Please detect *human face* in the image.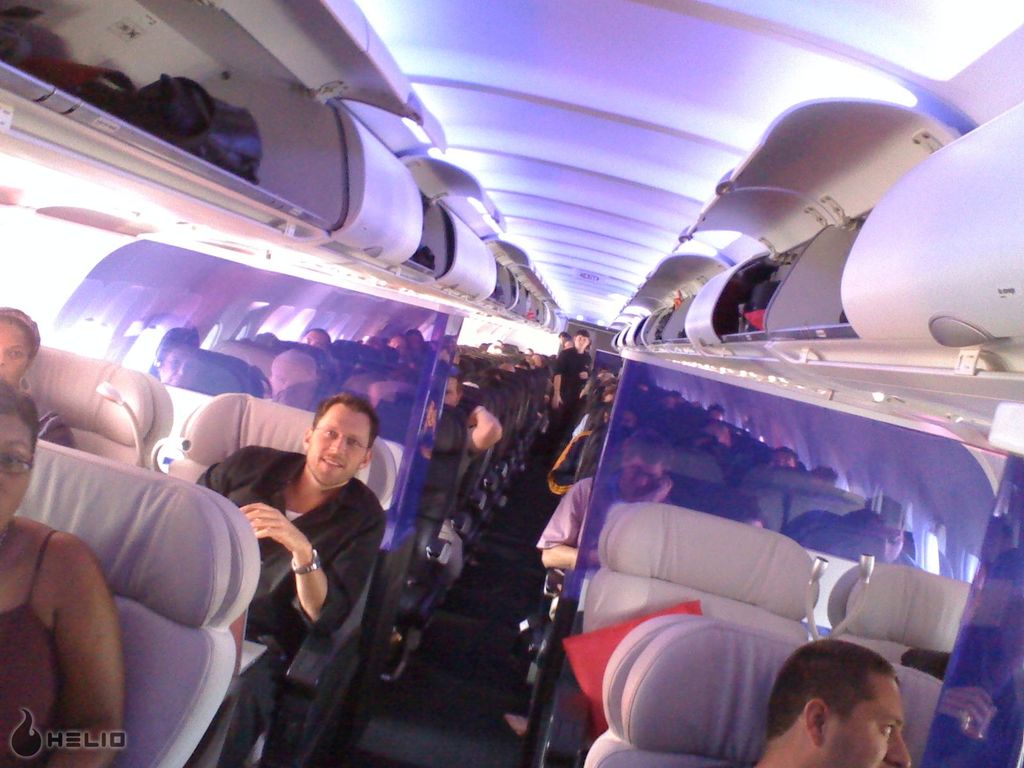
crop(170, 340, 198, 389).
